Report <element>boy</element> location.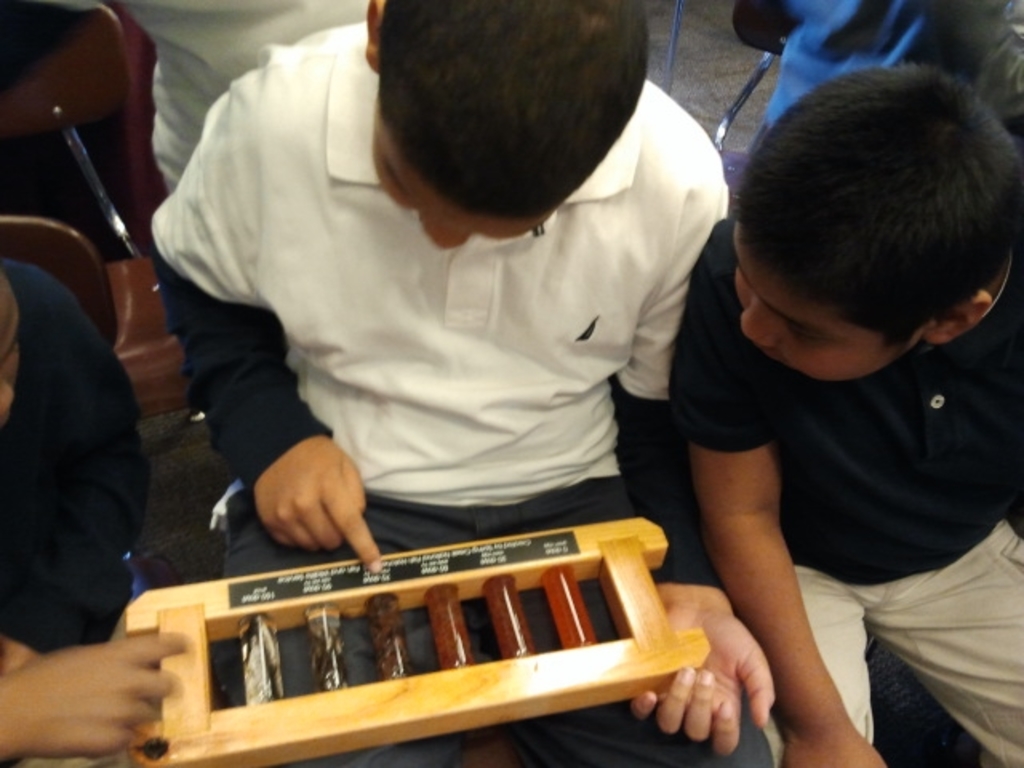
Report: Rect(667, 58, 1022, 766).
